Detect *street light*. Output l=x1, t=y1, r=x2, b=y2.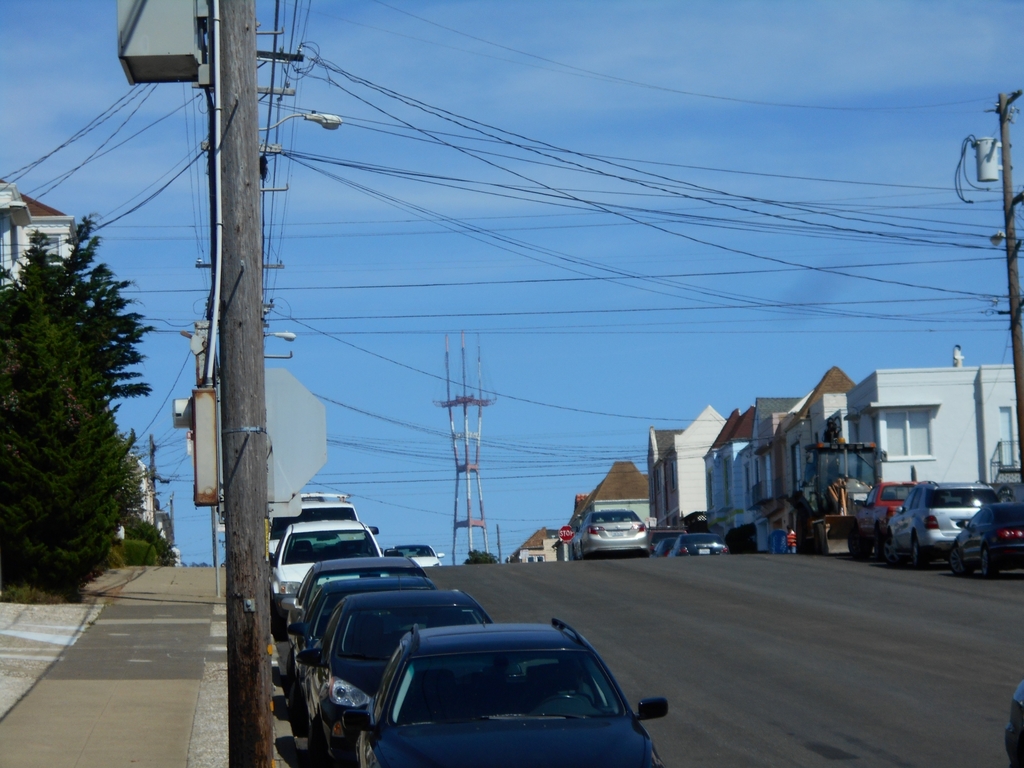
l=259, t=329, r=297, b=344.
